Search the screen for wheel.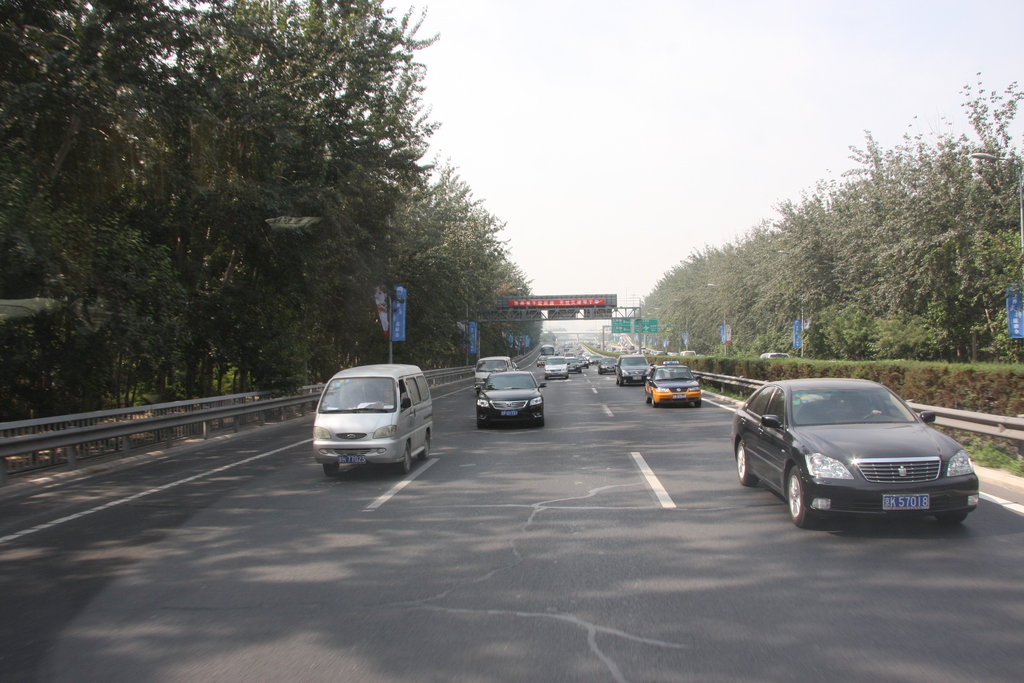
Found at 694:397:703:408.
